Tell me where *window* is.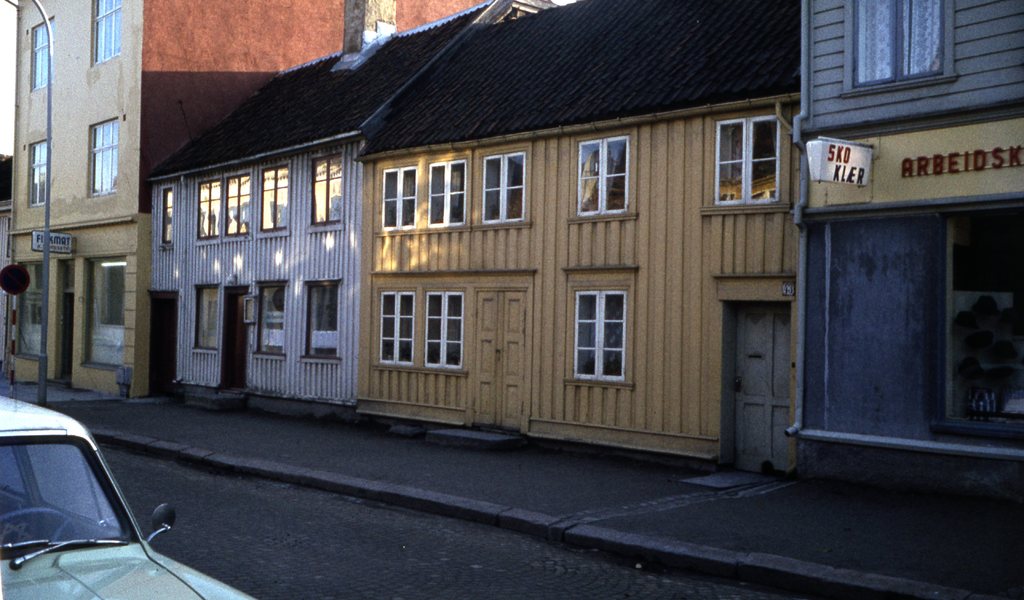
*window* is at rect(426, 288, 465, 369).
